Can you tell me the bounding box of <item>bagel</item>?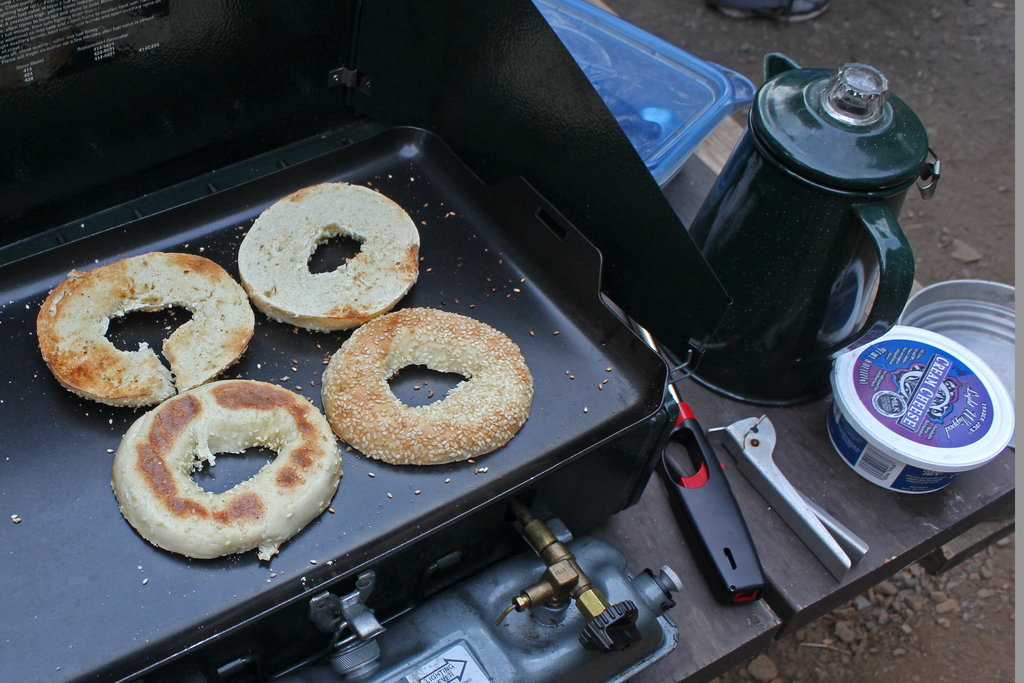
bbox=(111, 377, 342, 562).
